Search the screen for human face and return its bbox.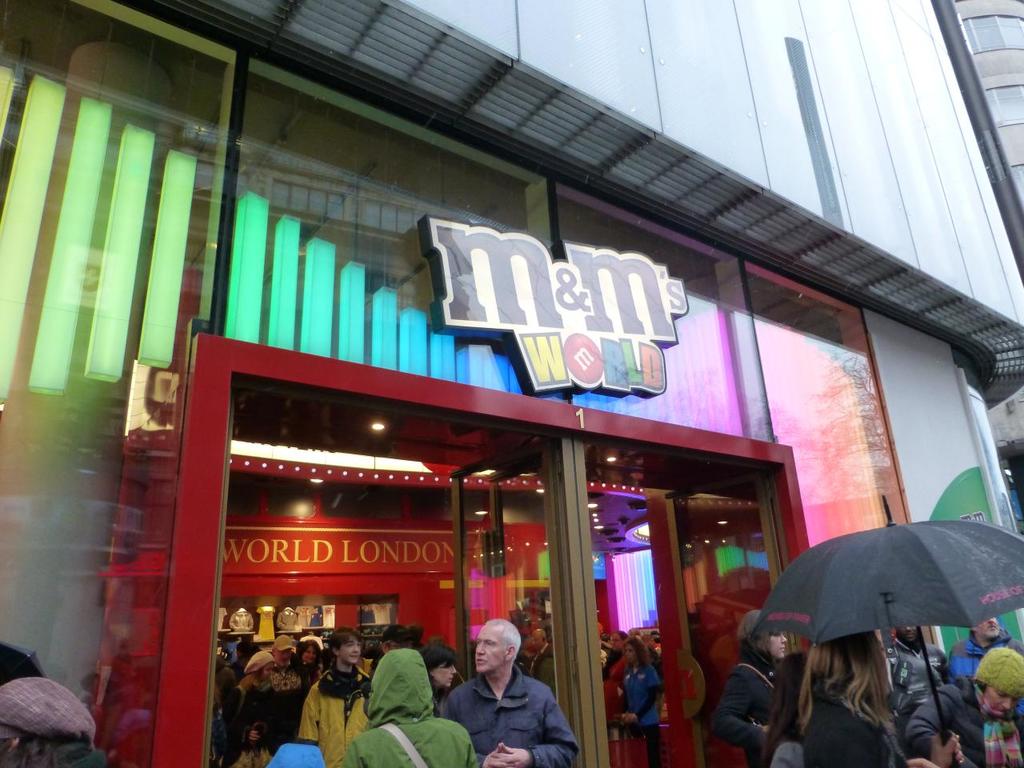
Found: l=261, t=661, r=279, b=678.
